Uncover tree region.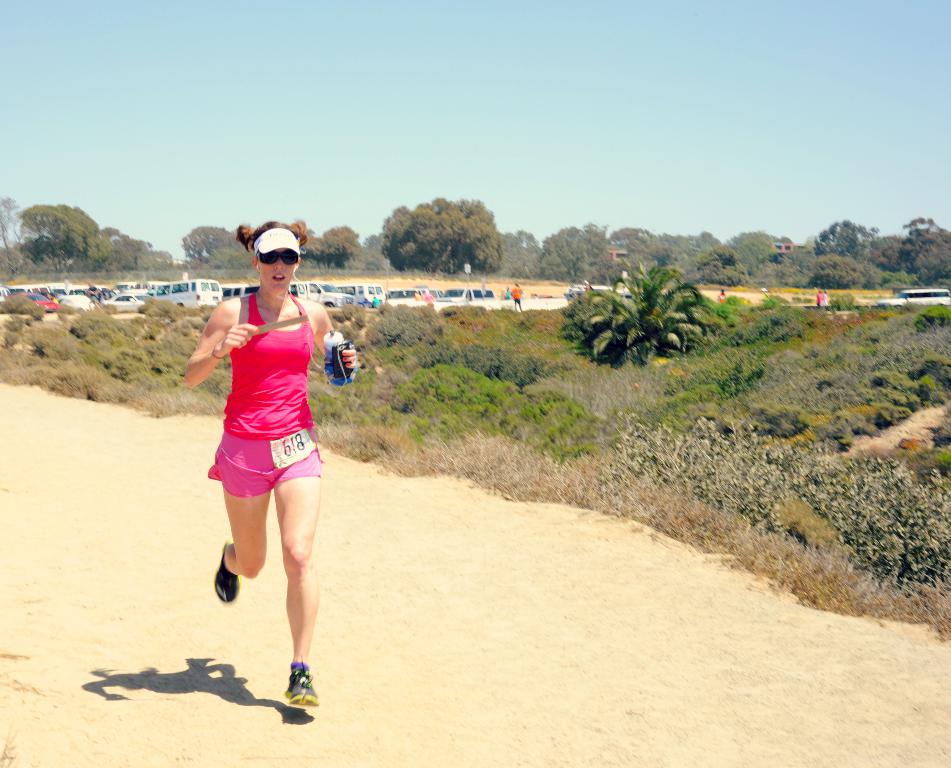
Uncovered: {"left": 0, "top": 199, "right": 24, "bottom": 281}.
